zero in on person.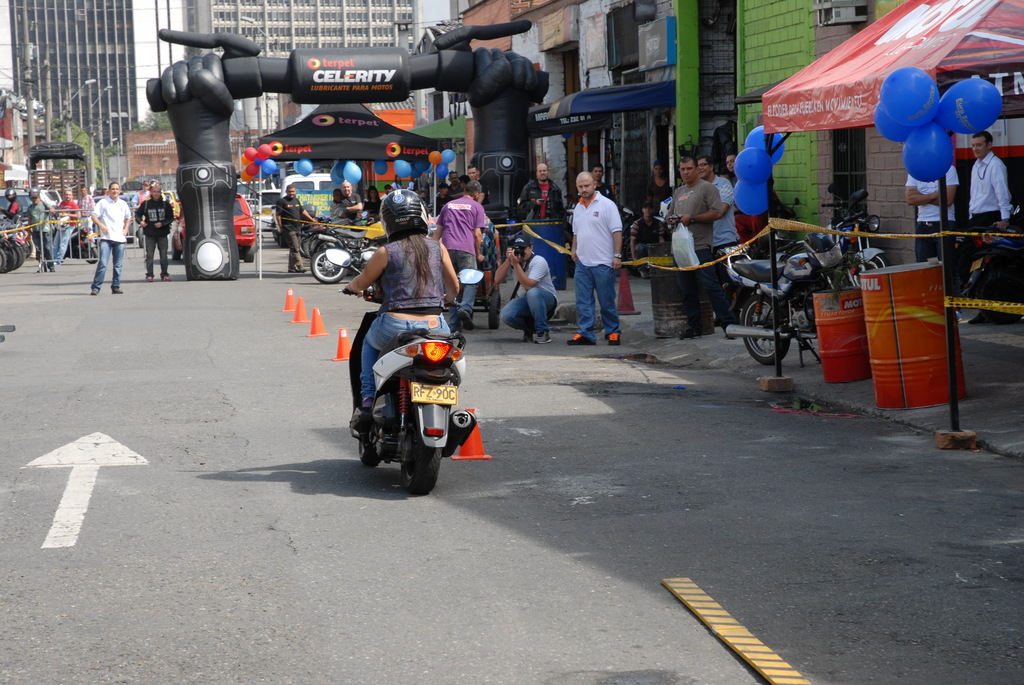
Zeroed in: select_region(966, 127, 1019, 304).
